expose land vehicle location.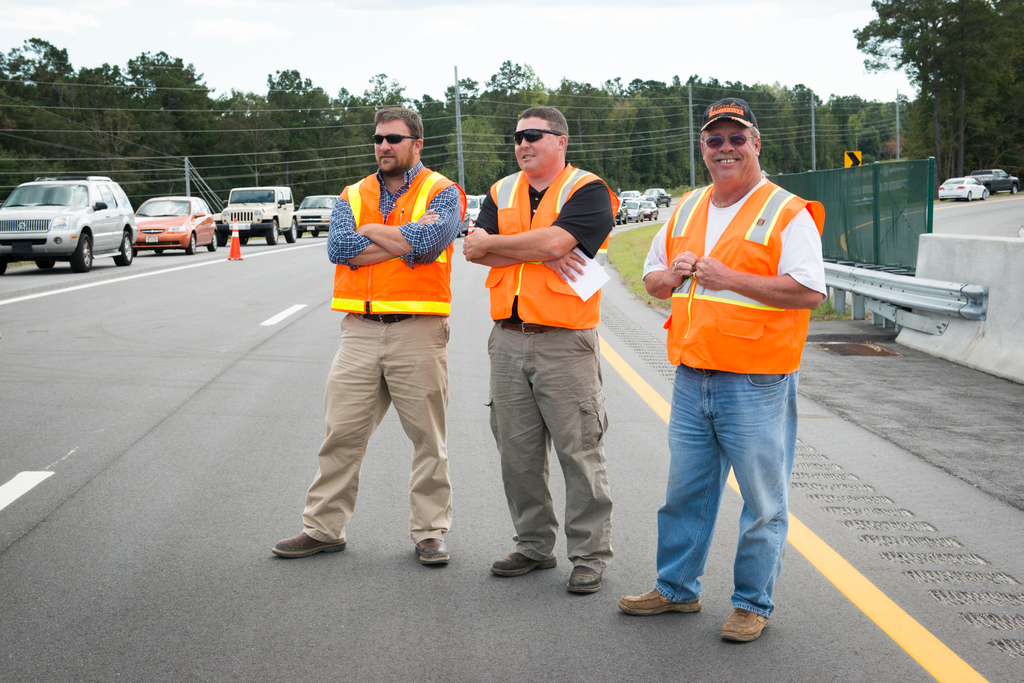
Exposed at bbox=[632, 197, 638, 221].
